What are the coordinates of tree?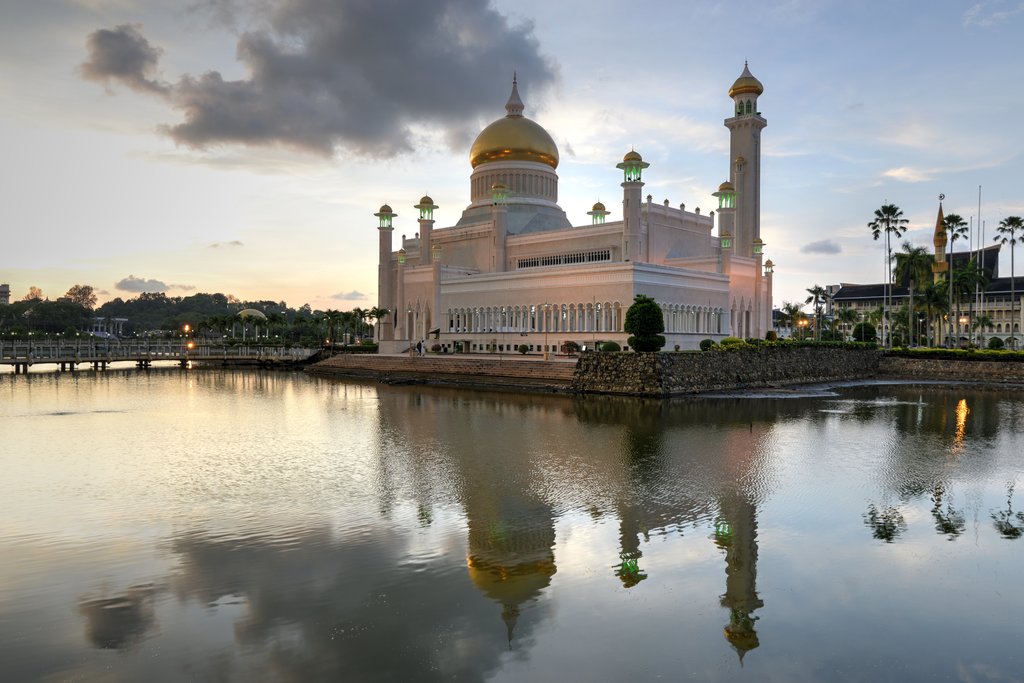
625:292:673:362.
